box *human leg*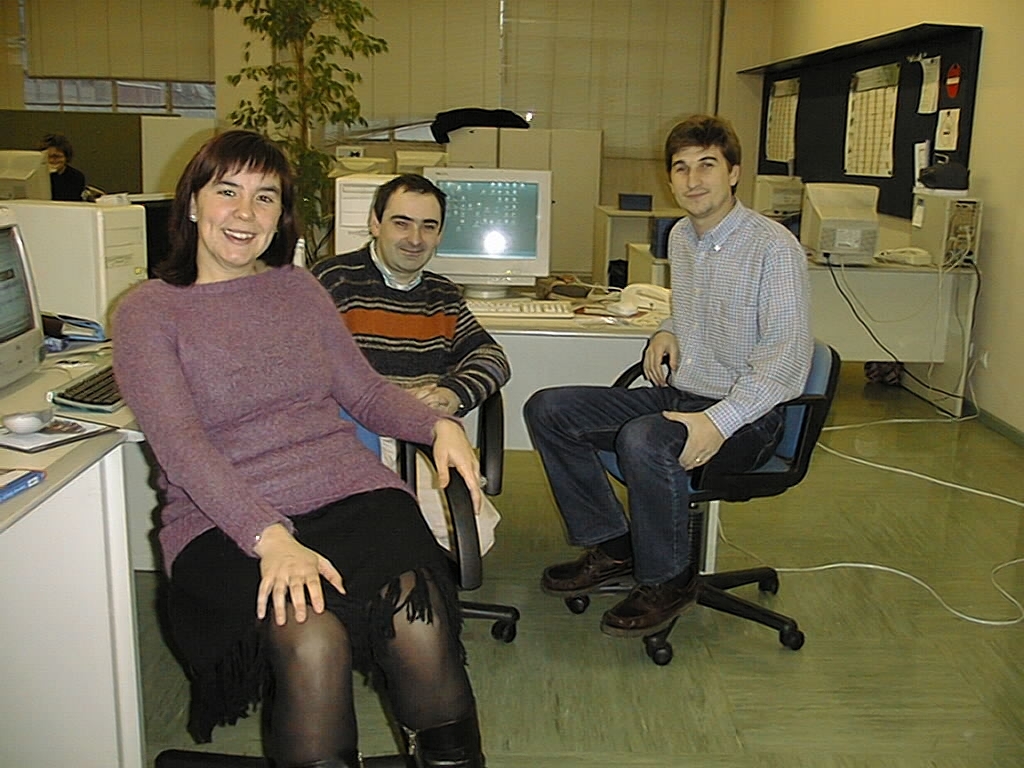
box(600, 409, 781, 642)
